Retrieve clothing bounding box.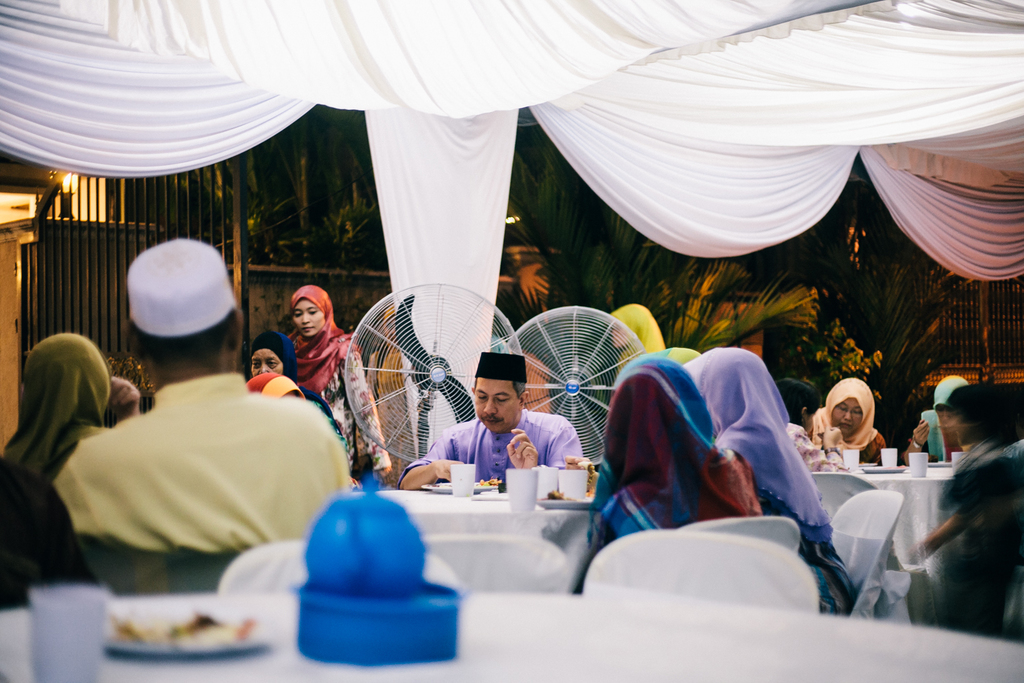
Bounding box: 607 303 662 373.
